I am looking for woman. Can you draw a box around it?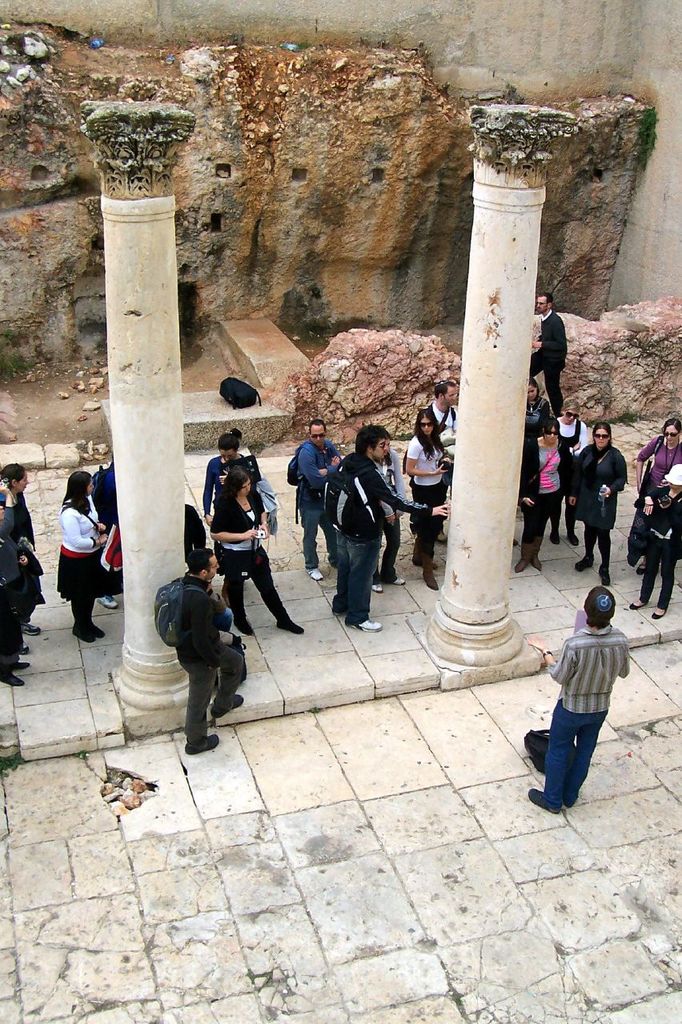
Sure, the bounding box is (left=406, top=411, right=453, bottom=594).
